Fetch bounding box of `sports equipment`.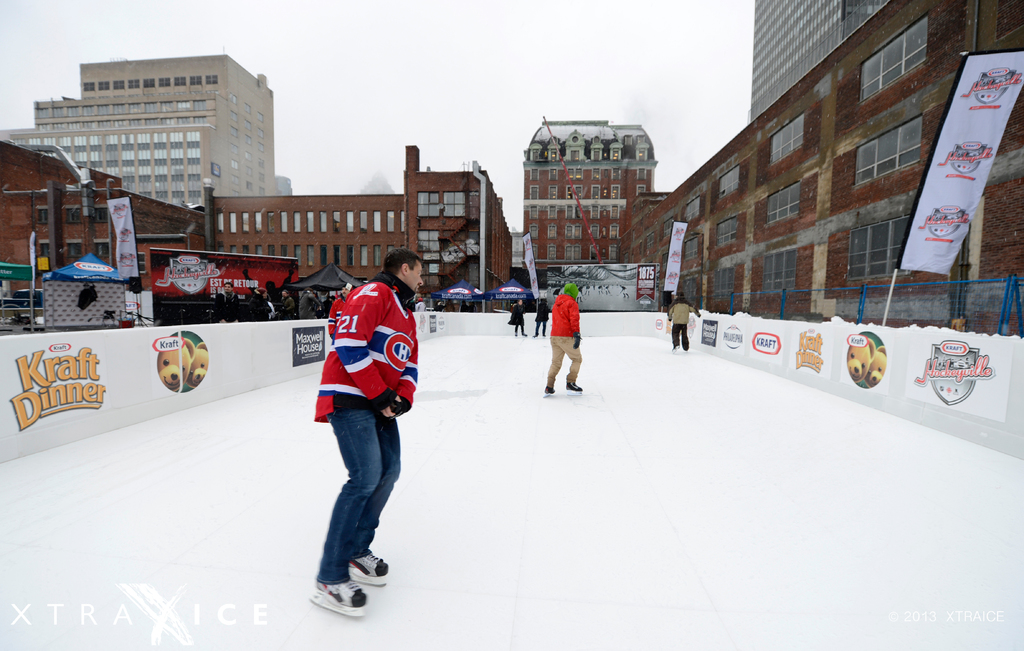
Bbox: (x1=305, y1=573, x2=371, y2=620).
